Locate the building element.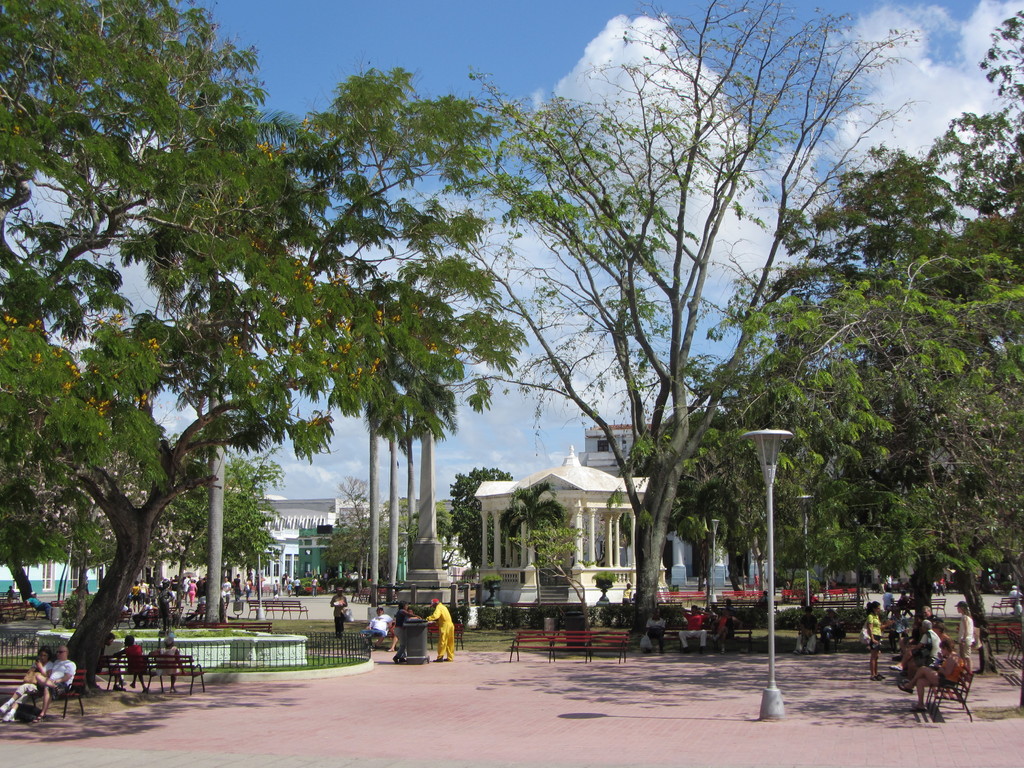
Element bbox: select_region(190, 490, 374, 598).
